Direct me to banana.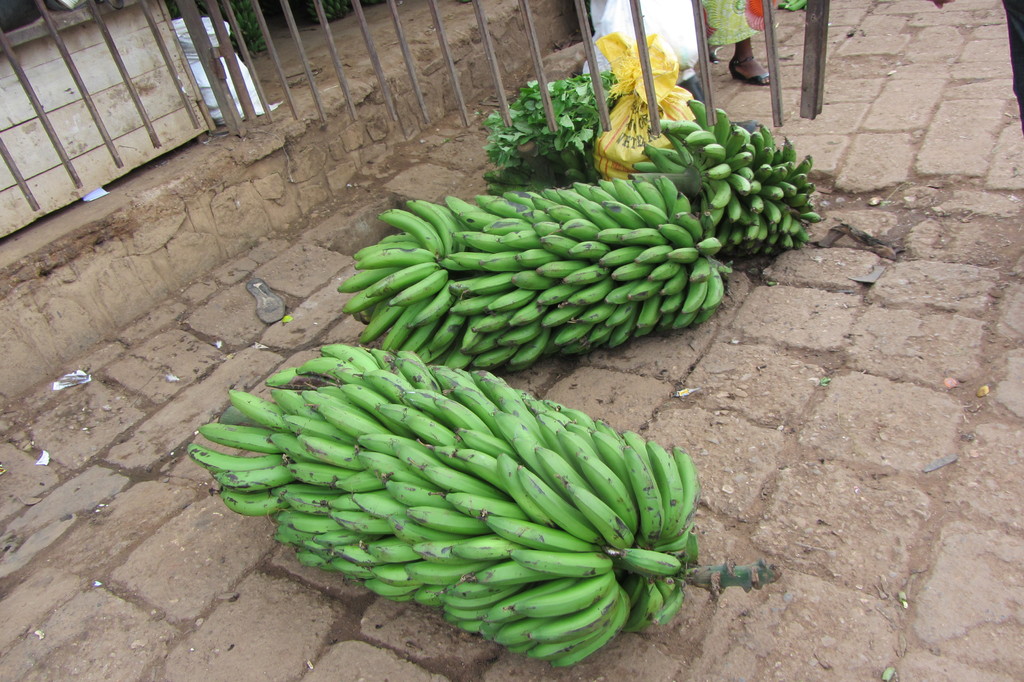
Direction: {"x1": 479, "y1": 510, "x2": 601, "y2": 552}.
